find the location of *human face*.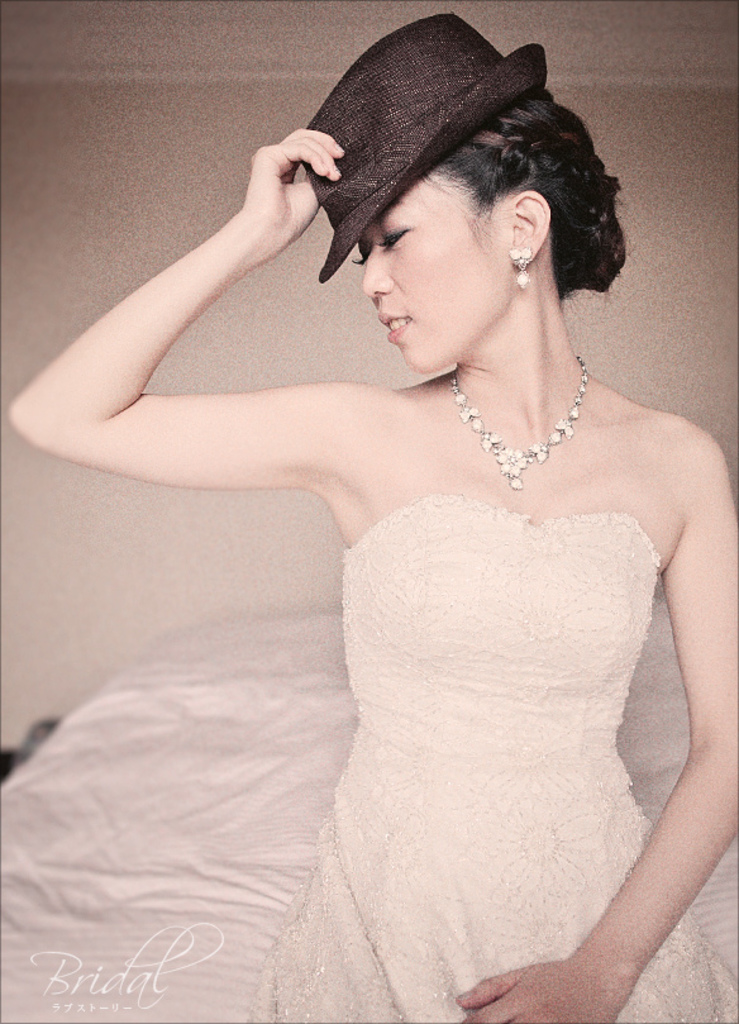
Location: (363,187,505,366).
